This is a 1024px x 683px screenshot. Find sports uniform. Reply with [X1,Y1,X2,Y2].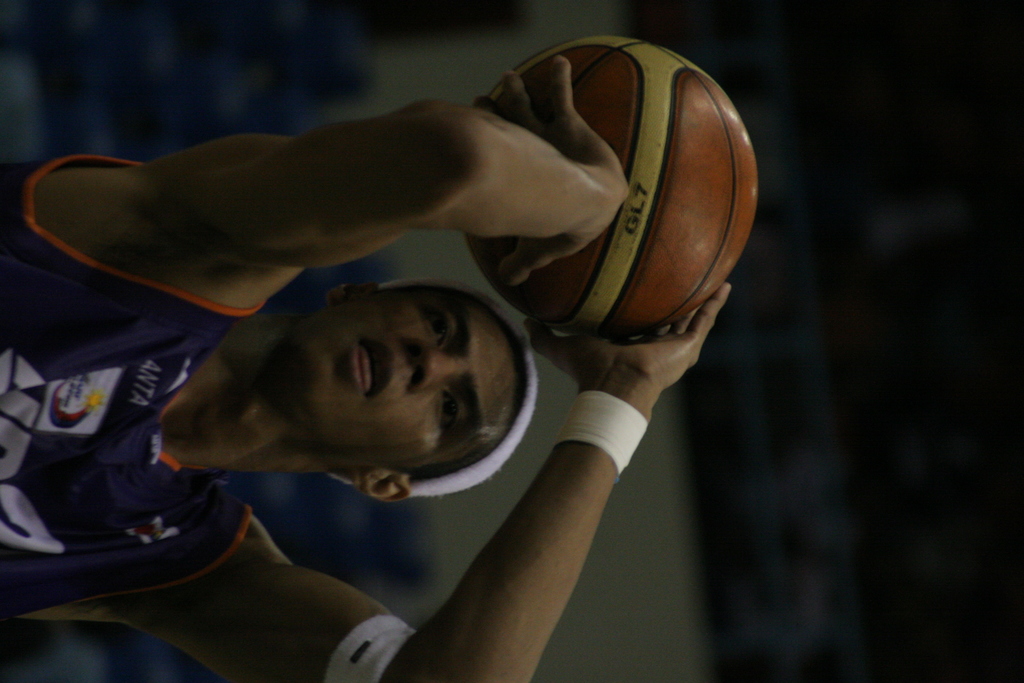
[3,33,760,682].
